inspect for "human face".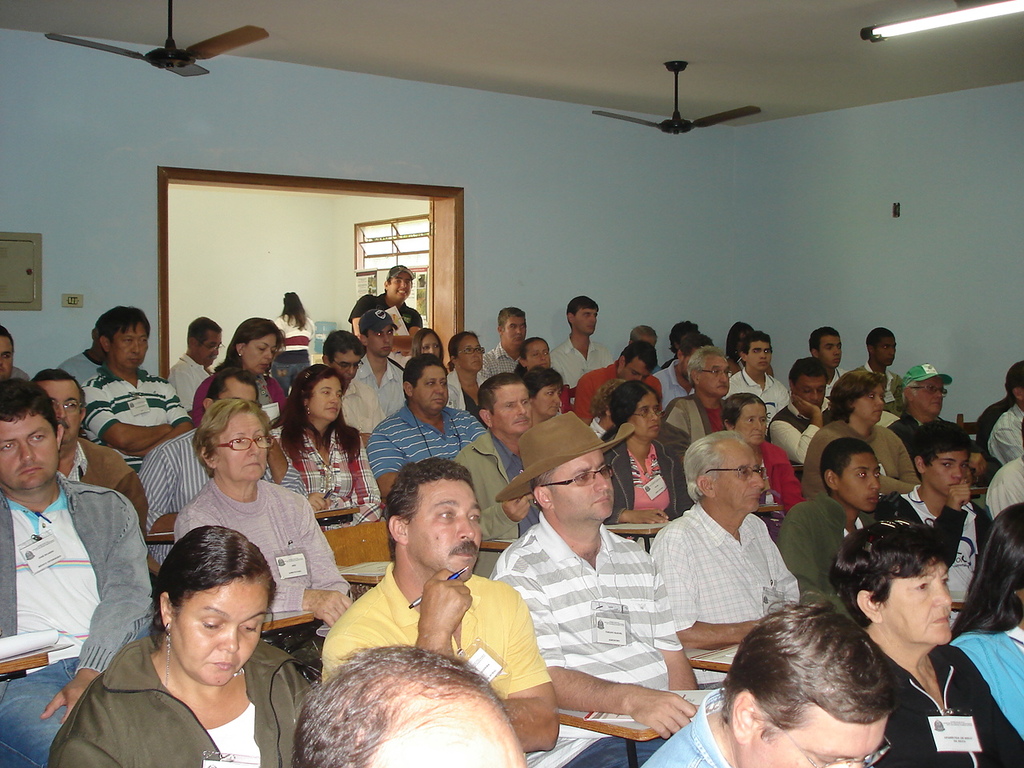
Inspection: rect(839, 453, 881, 503).
